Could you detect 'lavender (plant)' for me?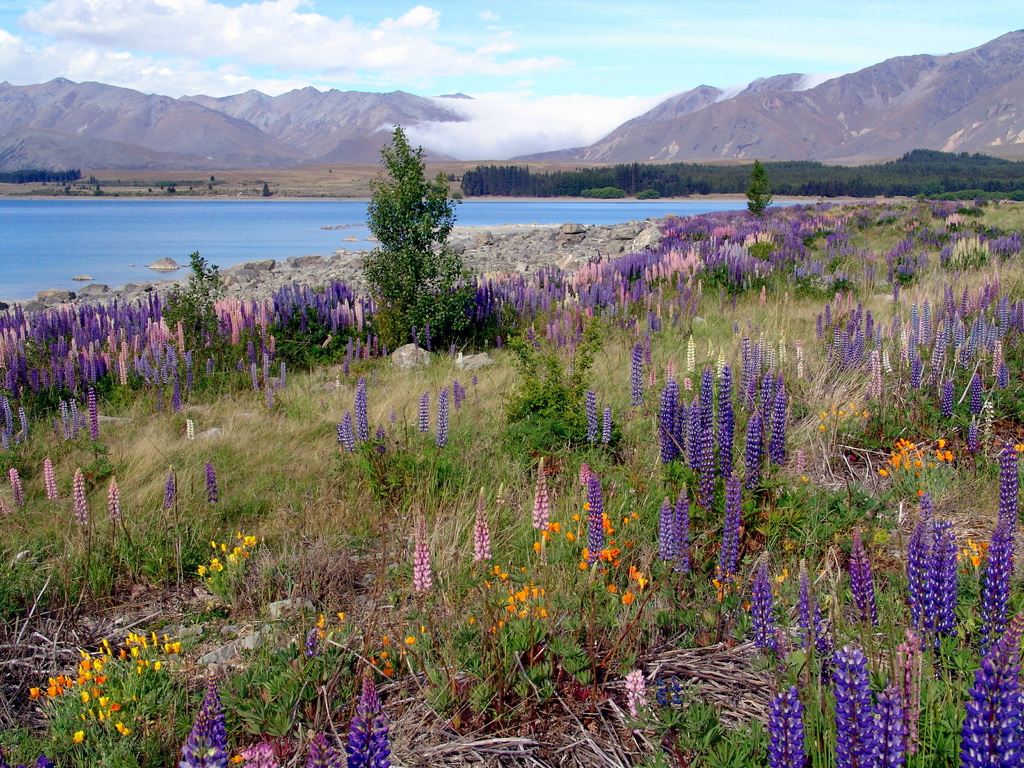
Detection result: box(714, 366, 733, 468).
